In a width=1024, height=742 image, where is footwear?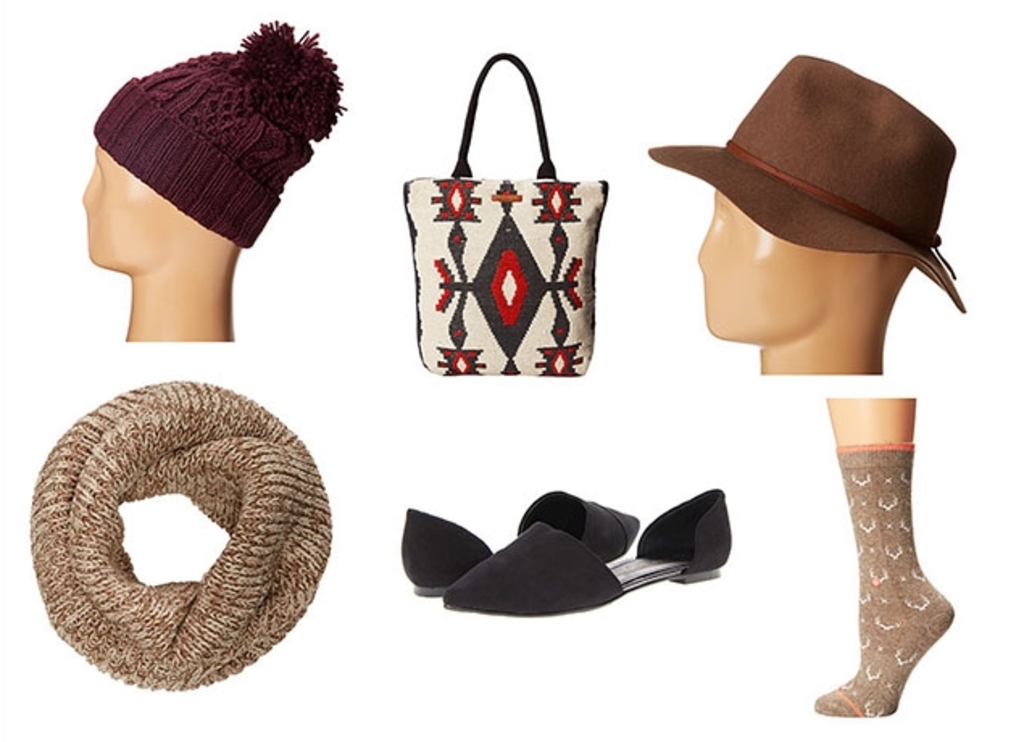
x1=447, y1=489, x2=726, y2=624.
